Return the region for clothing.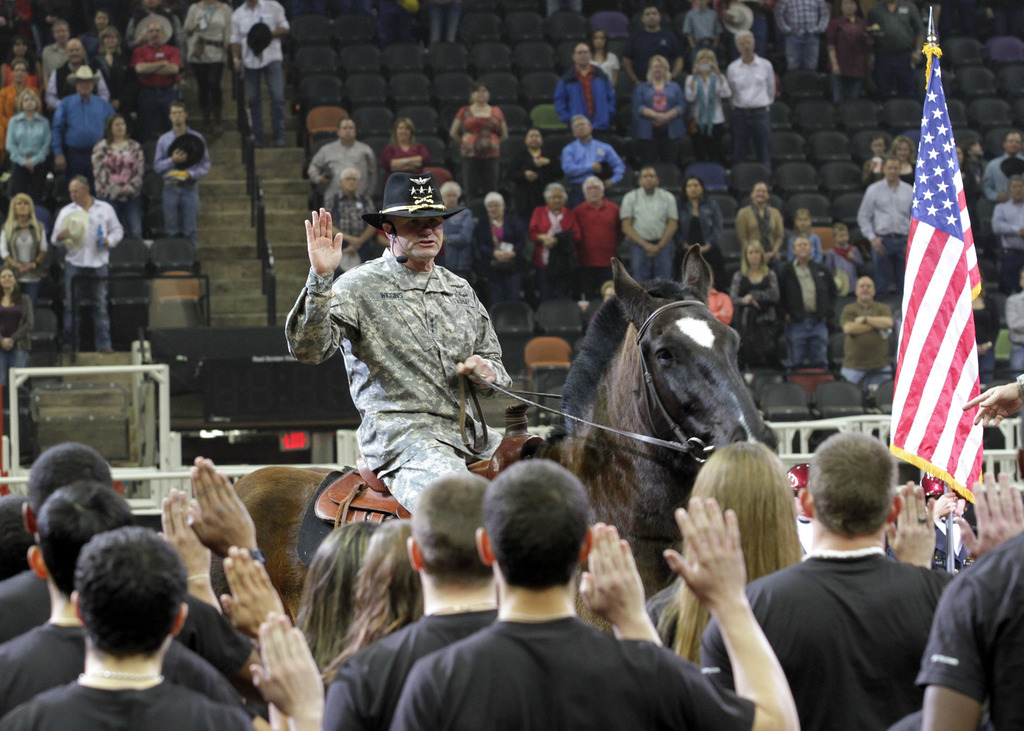
box(10, 17, 56, 52).
